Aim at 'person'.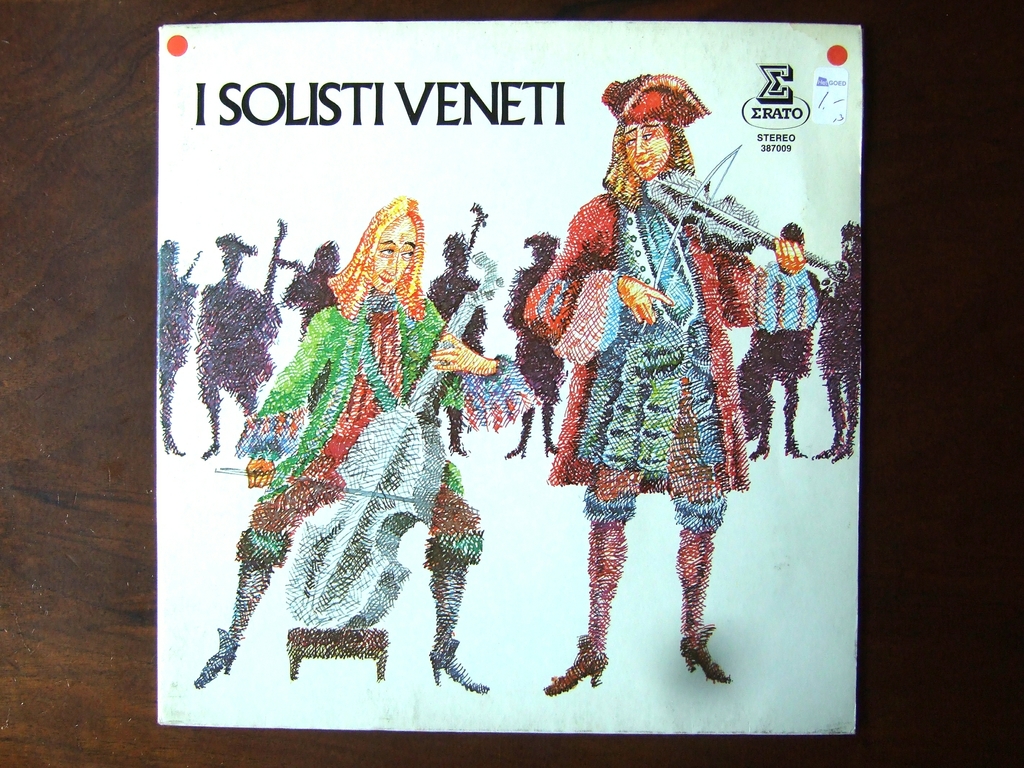
Aimed at (left=814, top=218, right=868, bottom=456).
